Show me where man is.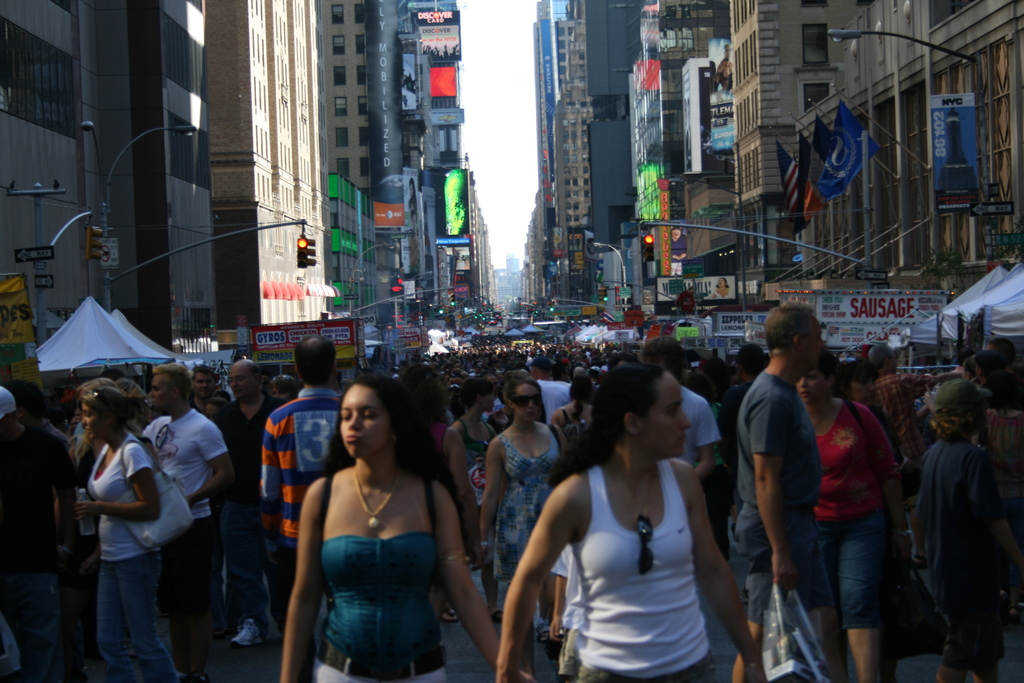
man is at <region>719, 343, 765, 467</region>.
